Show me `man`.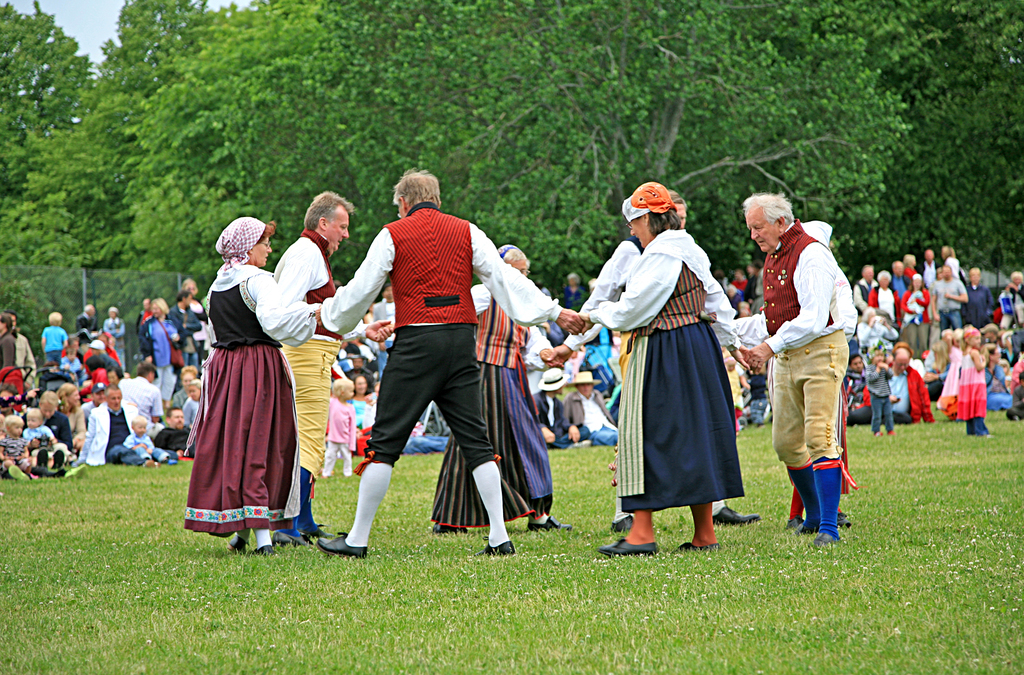
`man` is here: box=[369, 285, 395, 376].
